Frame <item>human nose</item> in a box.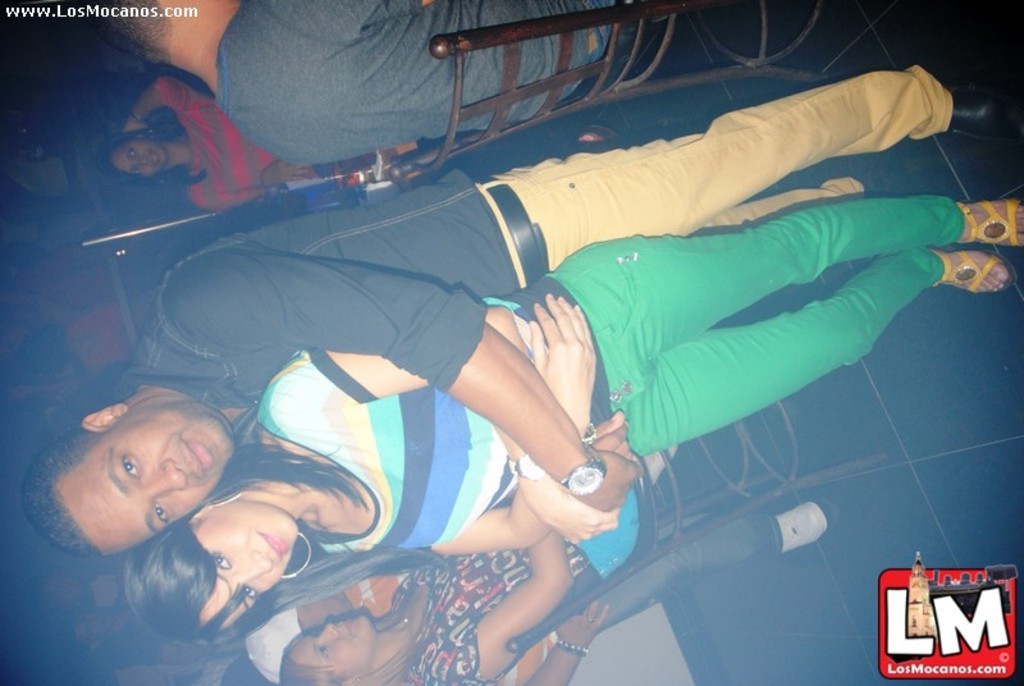
<region>316, 622, 344, 640</region>.
